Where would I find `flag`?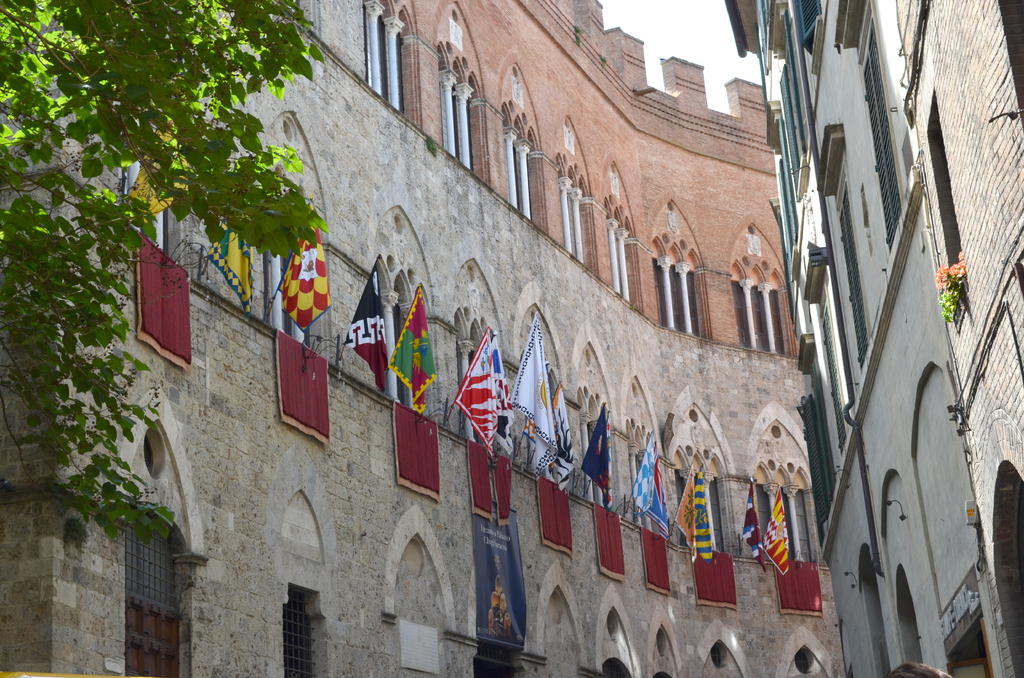
At bbox(274, 198, 338, 334).
